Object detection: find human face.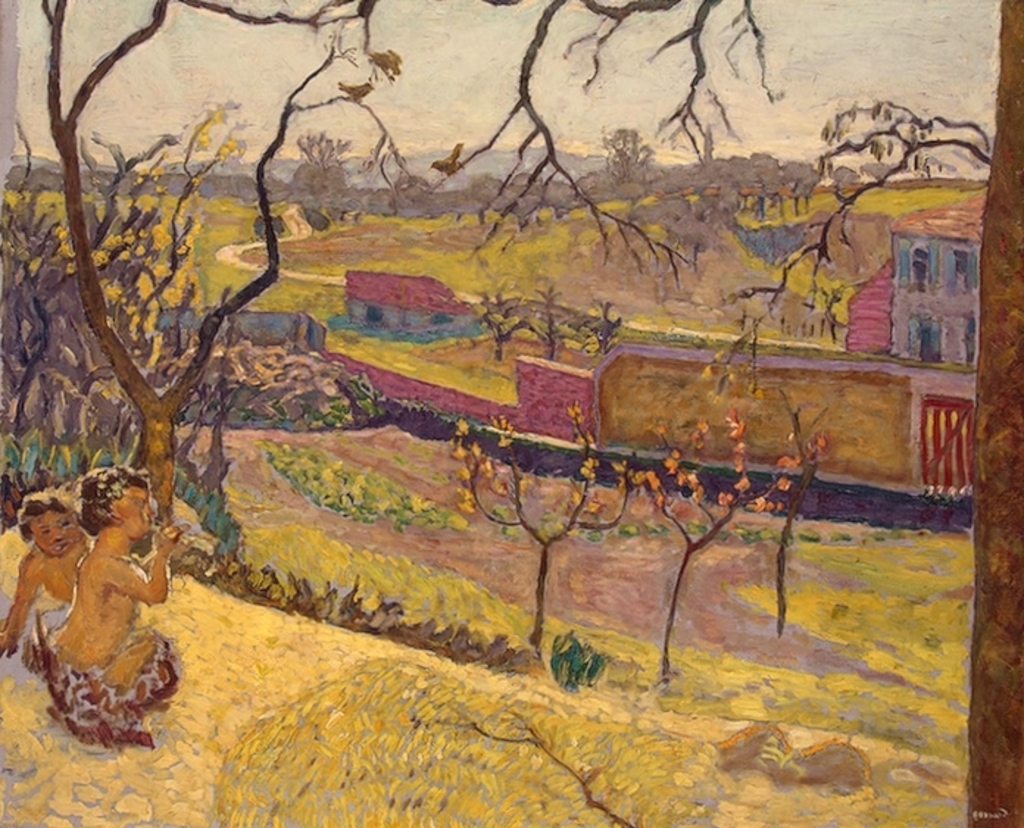
crop(31, 510, 82, 556).
